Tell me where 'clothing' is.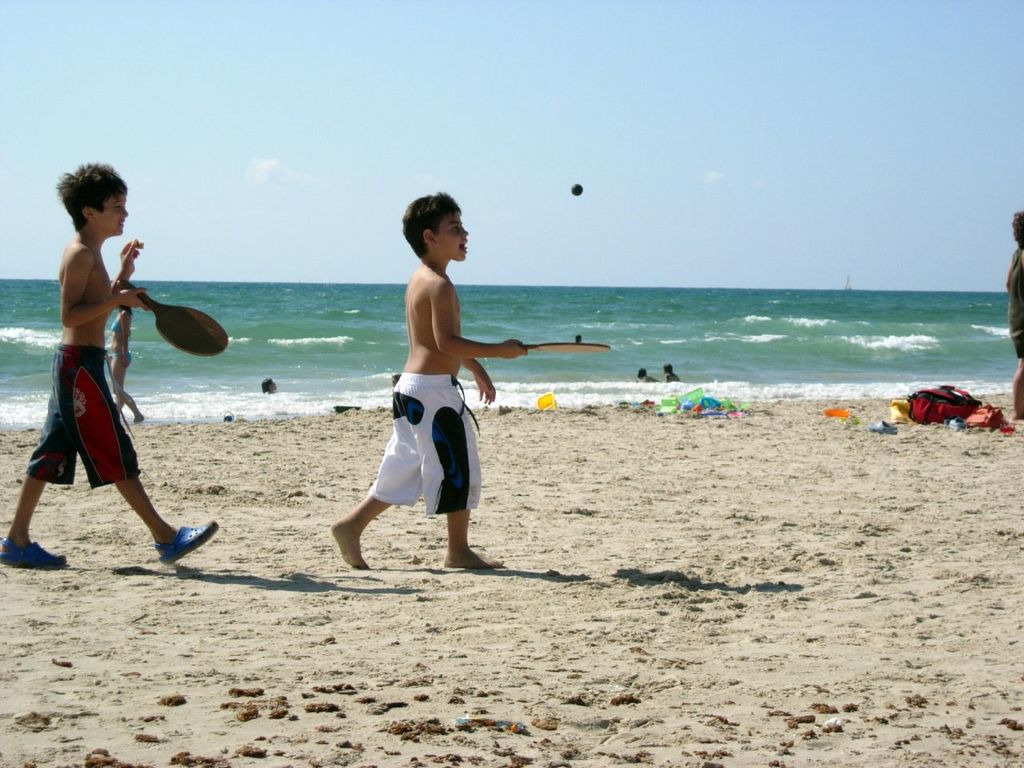
'clothing' is at (1010,245,1023,362).
